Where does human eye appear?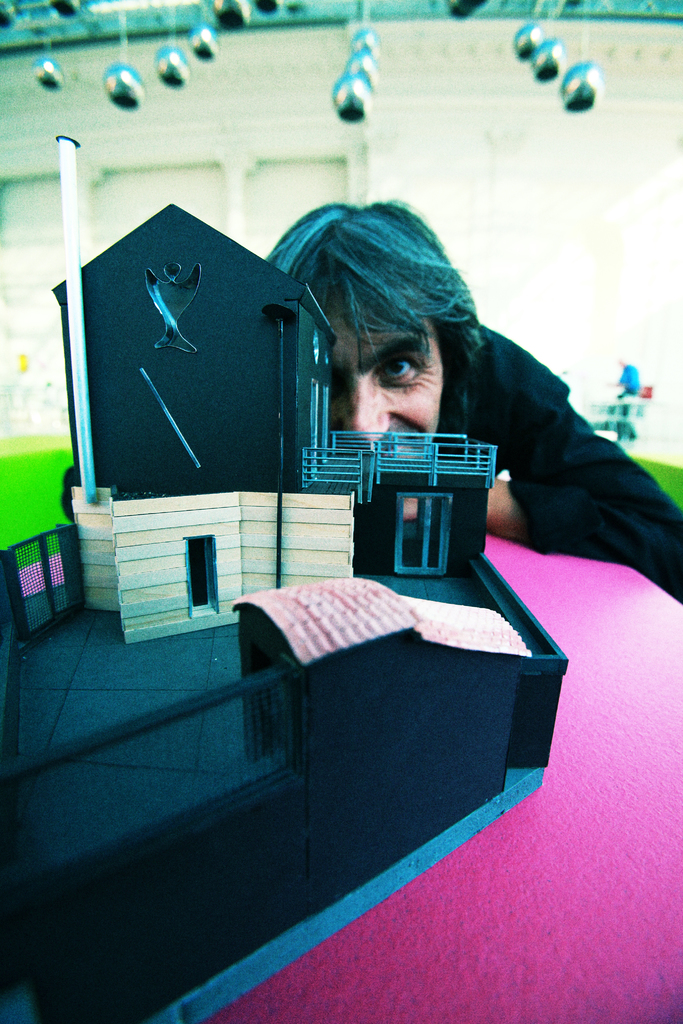
Appears at x1=359 y1=332 x2=455 y2=406.
